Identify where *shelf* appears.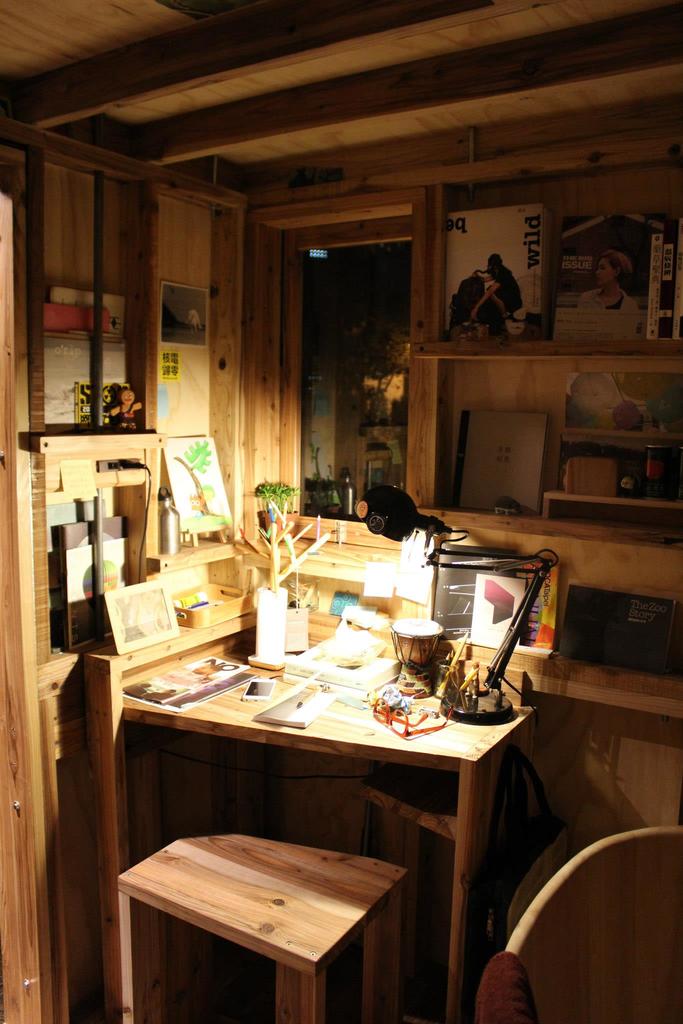
Appears at BBox(0, 138, 682, 720).
